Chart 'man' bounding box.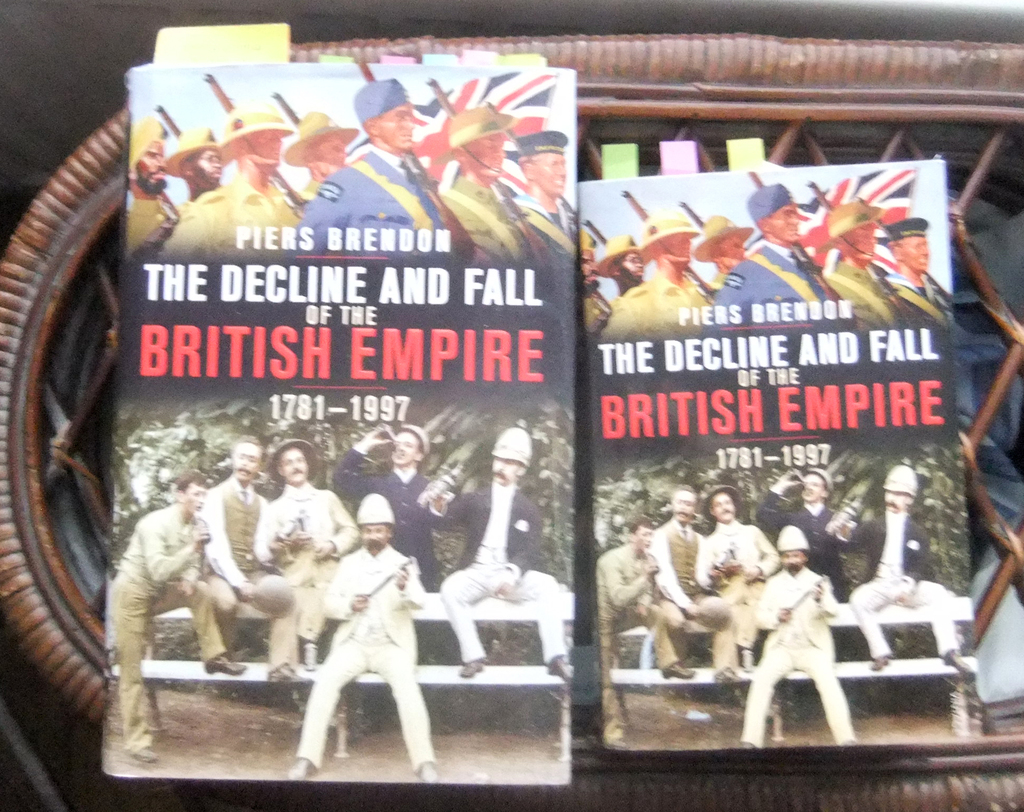
Charted: detection(878, 217, 954, 330).
